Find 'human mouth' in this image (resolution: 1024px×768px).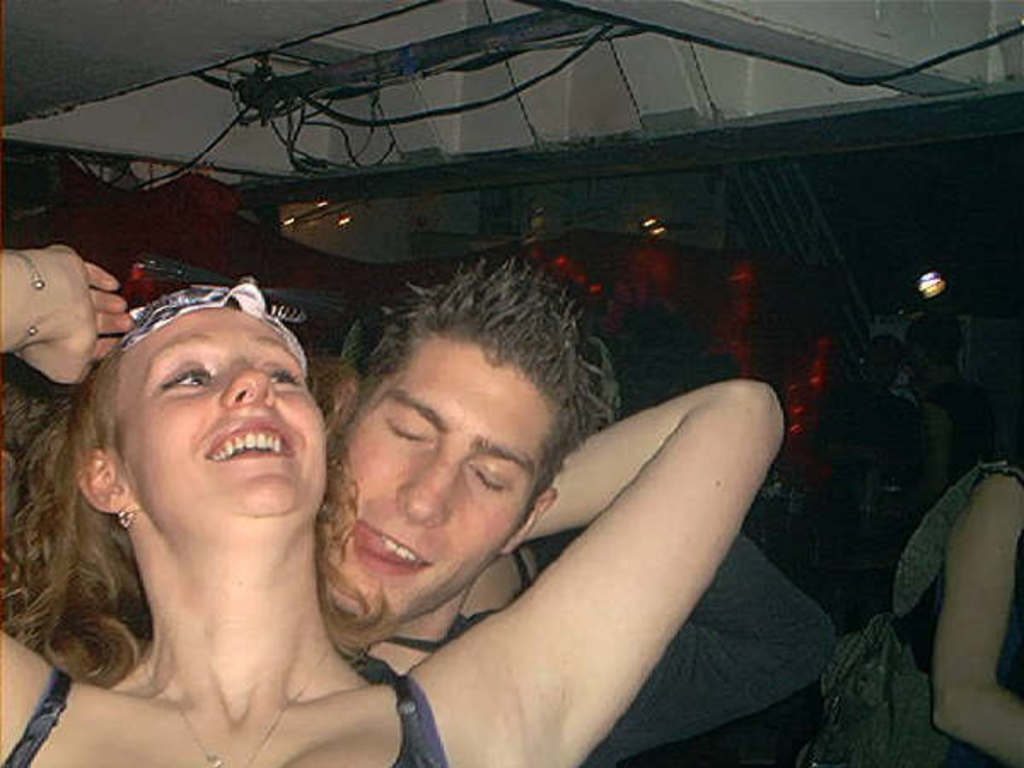
205:423:299:457.
